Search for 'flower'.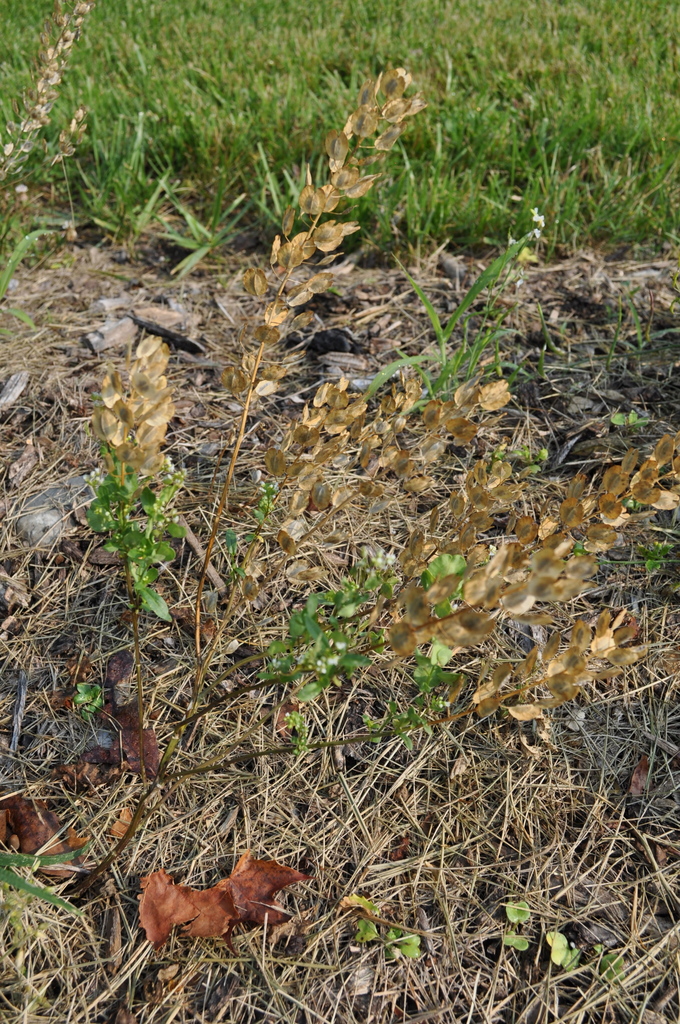
Found at [left=531, top=206, right=545, bottom=230].
